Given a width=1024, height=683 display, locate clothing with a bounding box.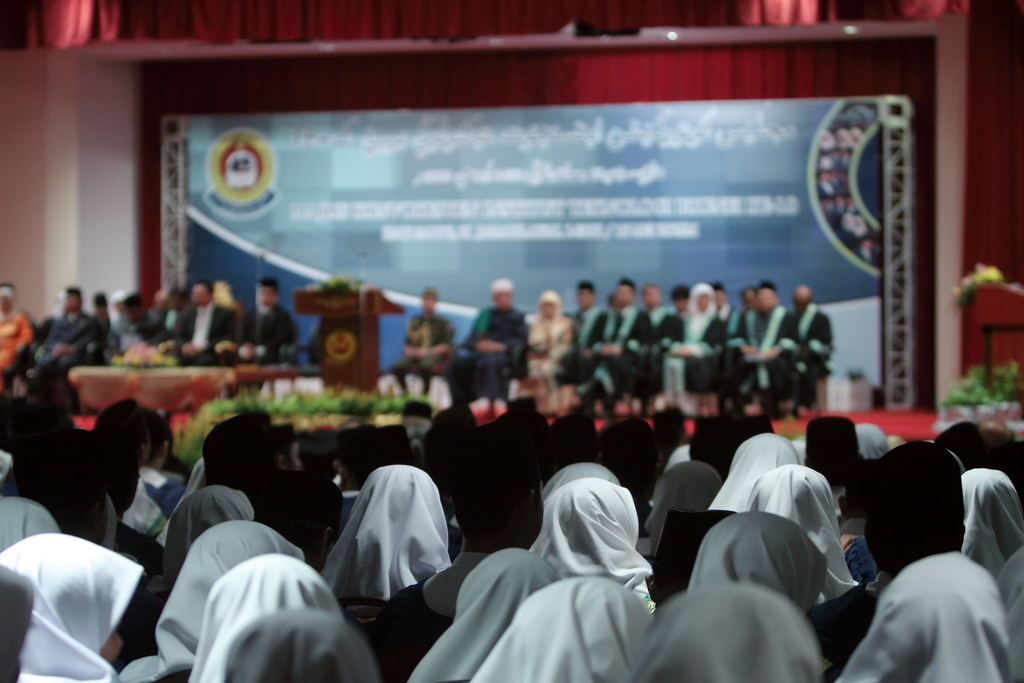
Located: [x1=180, y1=555, x2=340, y2=681].
